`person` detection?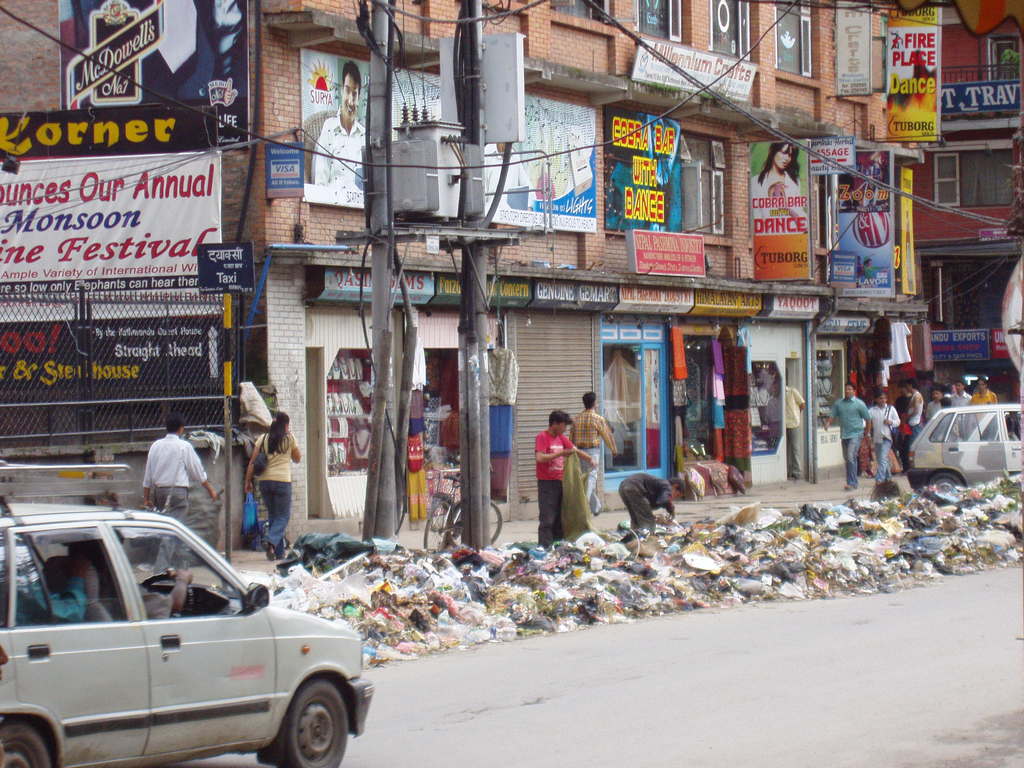
x1=817, y1=378, x2=883, y2=485
